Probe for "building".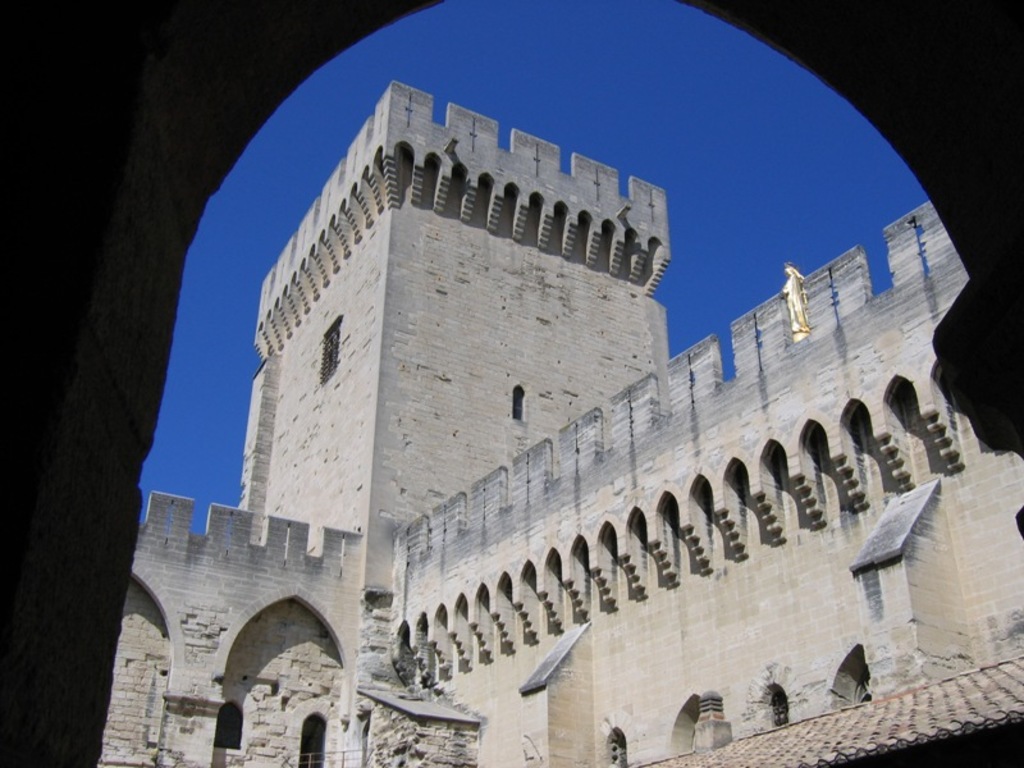
Probe result: x1=96 y1=78 x2=1023 y2=767.
